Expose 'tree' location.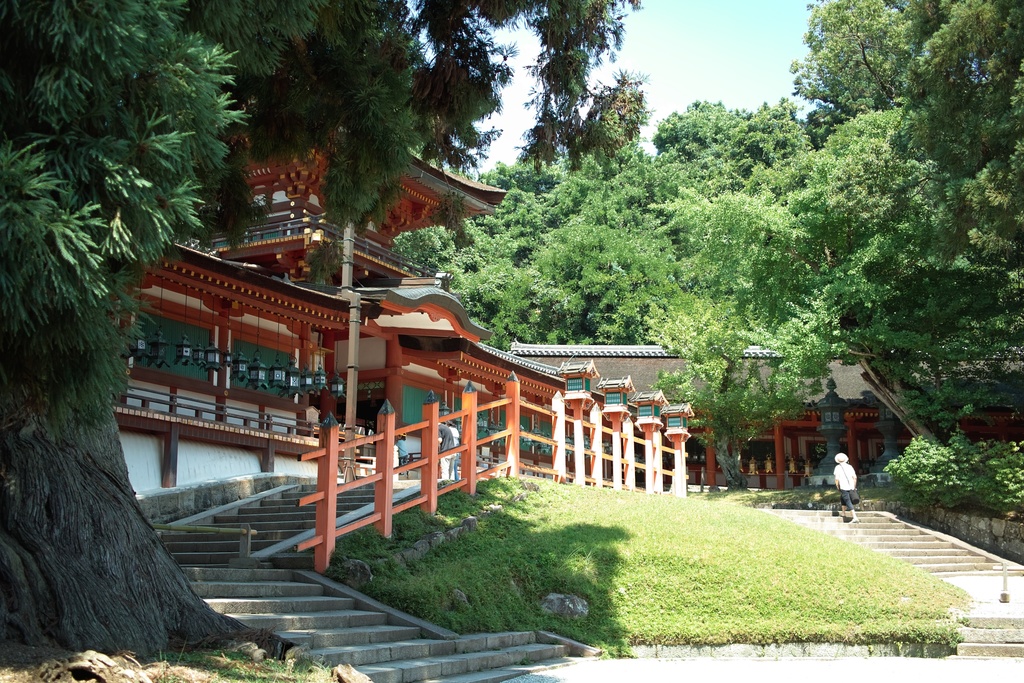
Exposed at (x1=646, y1=0, x2=1023, y2=465).
